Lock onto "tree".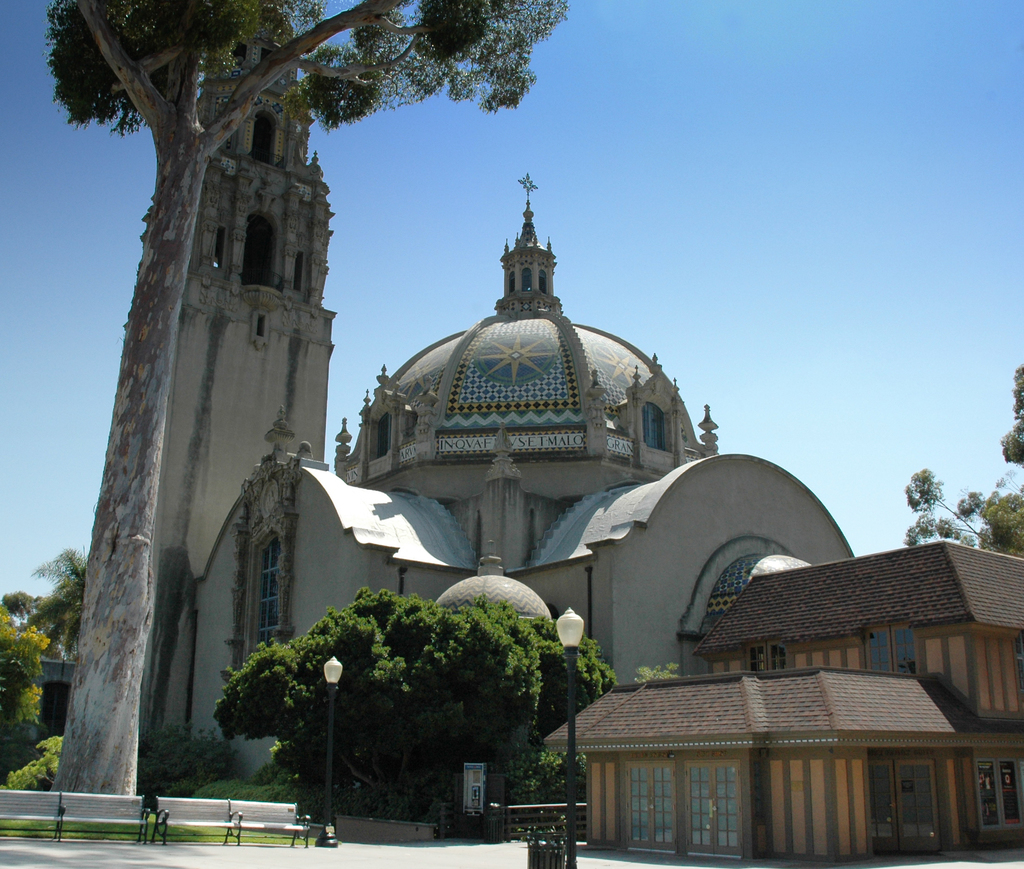
Locked: bbox=(197, 580, 636, 801).
